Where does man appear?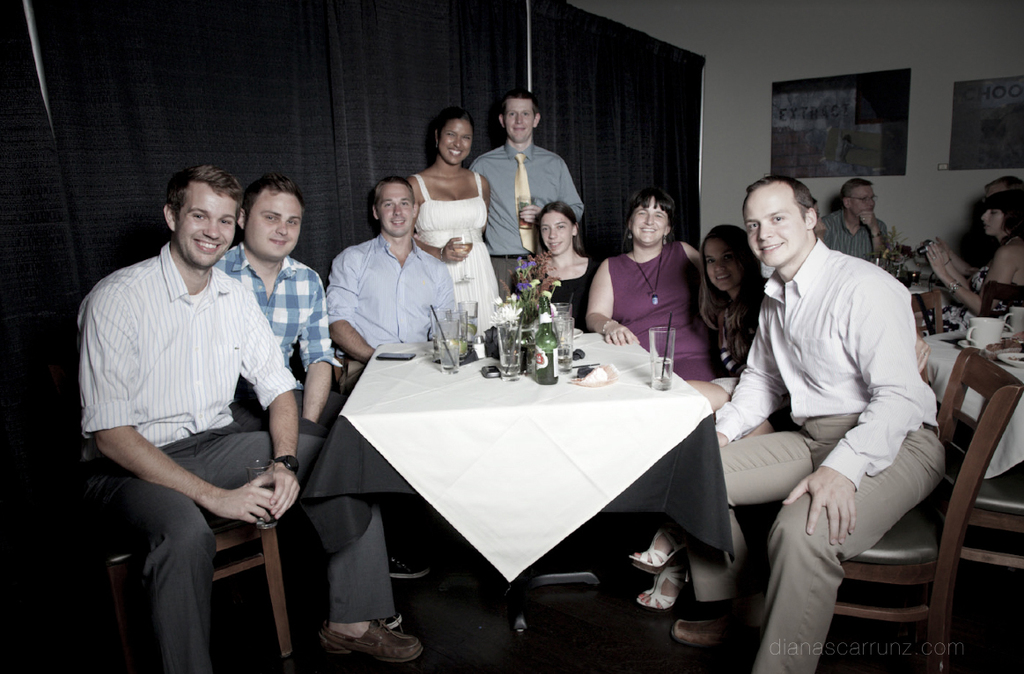
Appears at {"left": 677, "top": 174, "right": 954, "bottom": 673}.
